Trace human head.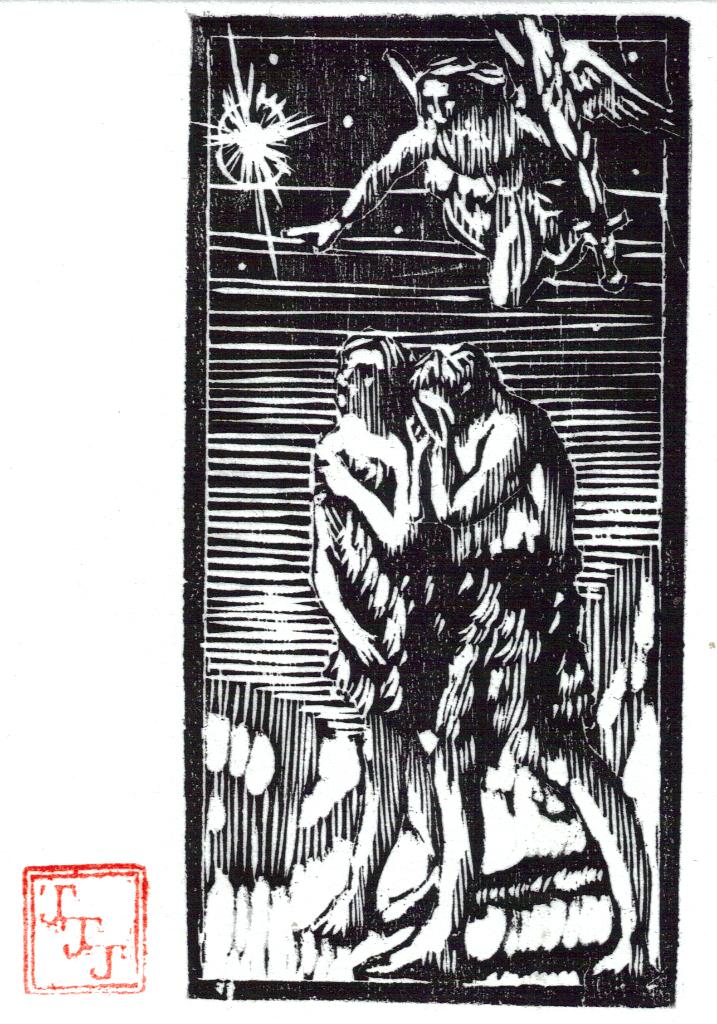
Traced to bbox=[419, 61, 488, 131].
